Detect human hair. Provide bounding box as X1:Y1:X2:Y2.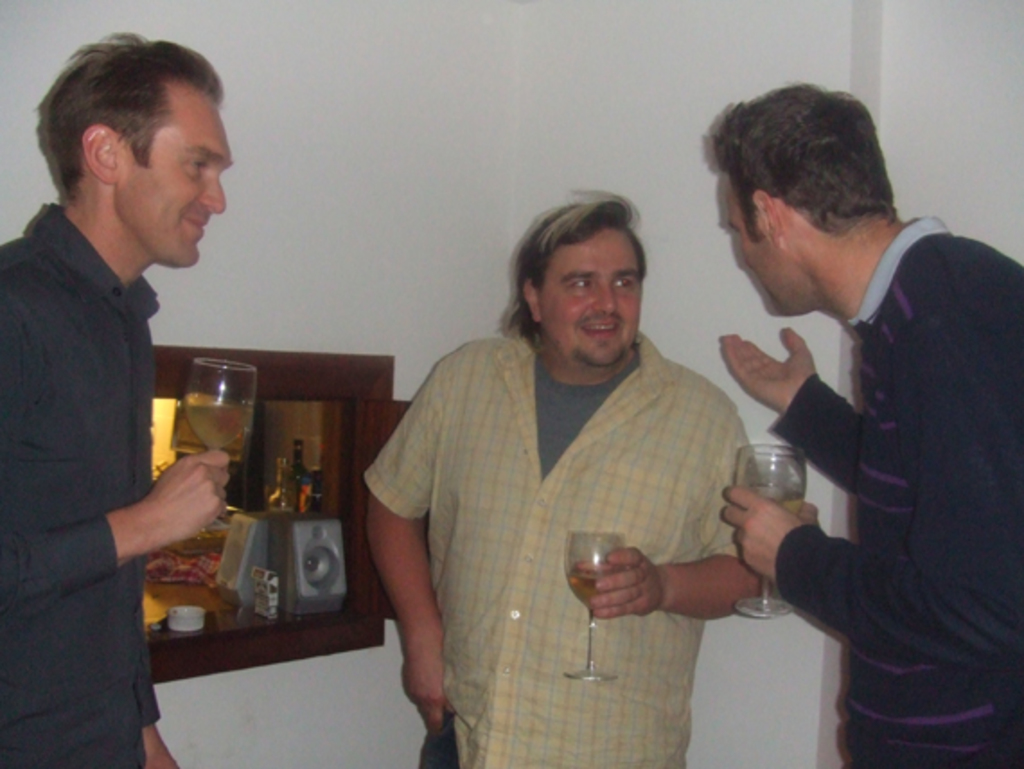
713:79:898:234.
